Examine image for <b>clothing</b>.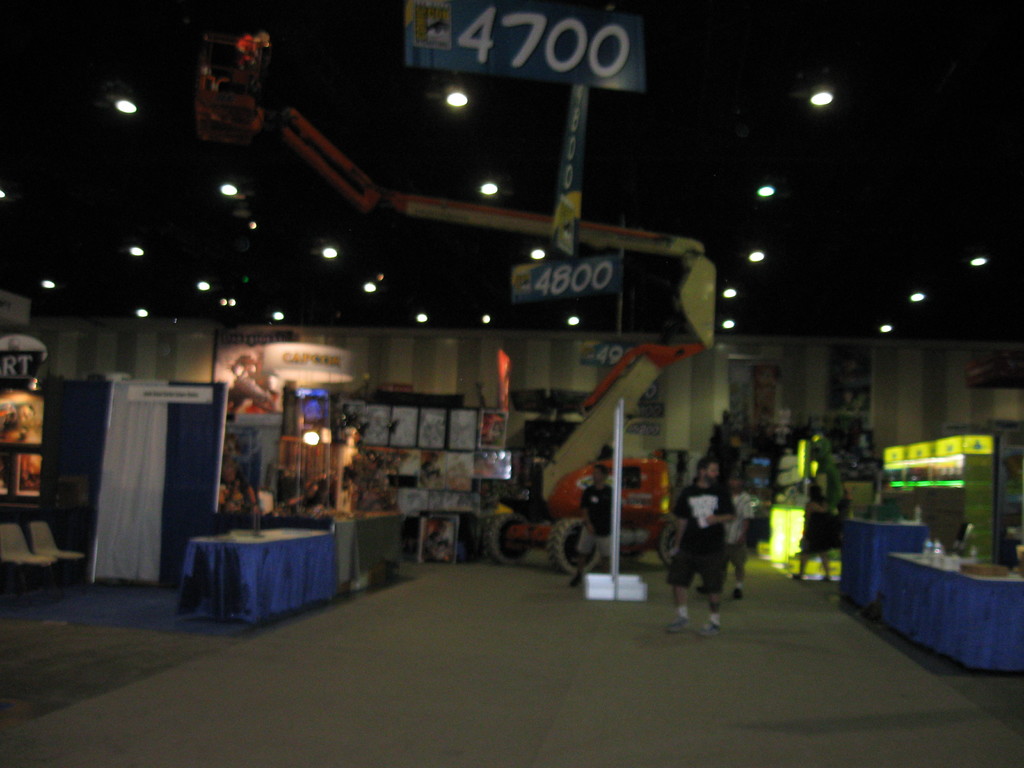
Examination result: {"x1": 799, "y1": 493, "x2": 838, "y2": 558}.
